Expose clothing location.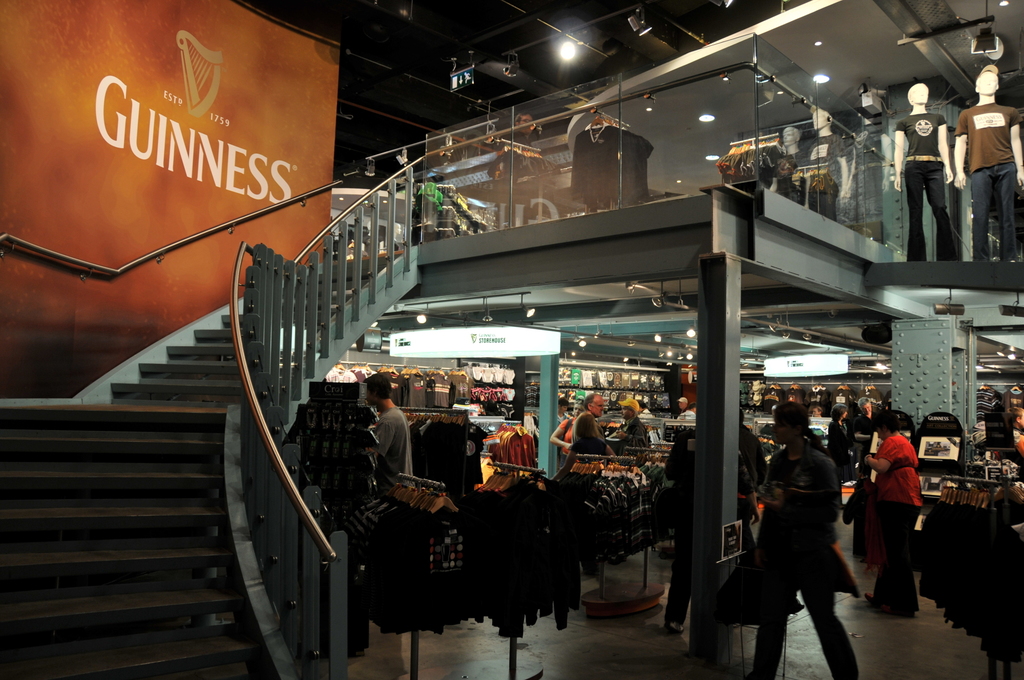
Exposed at 488 129 547 232.
